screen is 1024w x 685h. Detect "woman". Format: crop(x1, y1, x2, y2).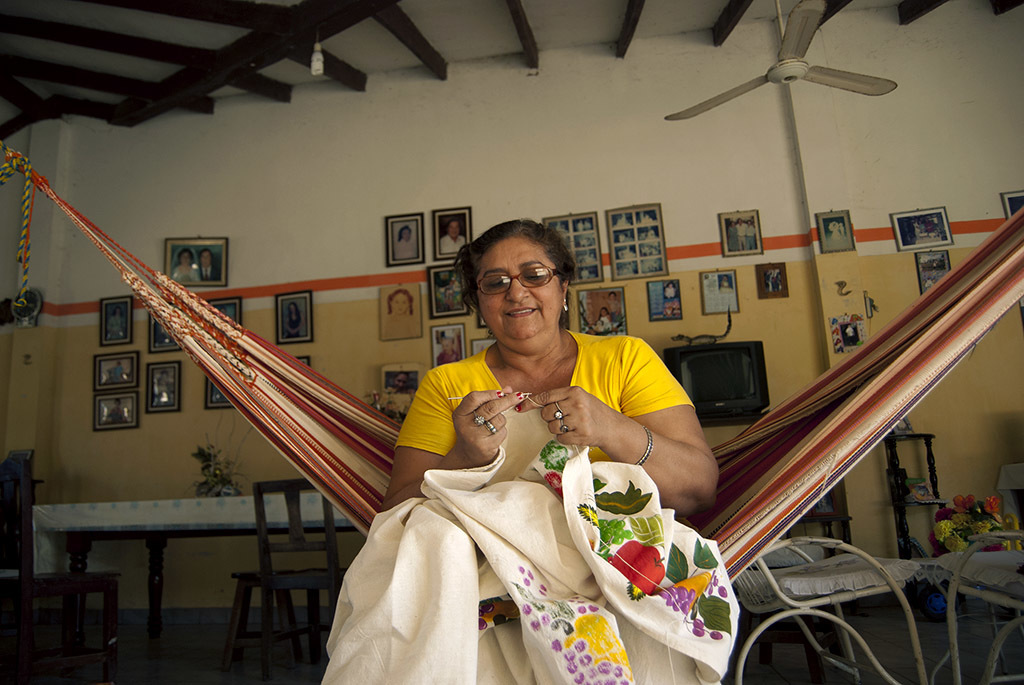
crop(308, 215, 757, 684).
